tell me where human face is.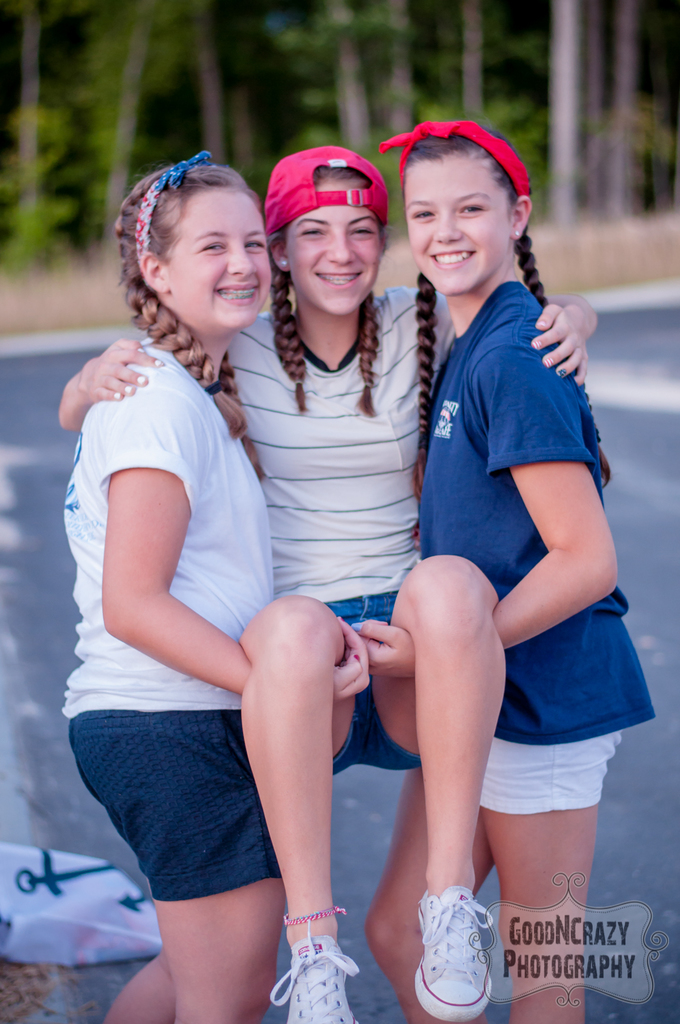
human face is at (408, 161, 512, 296).
